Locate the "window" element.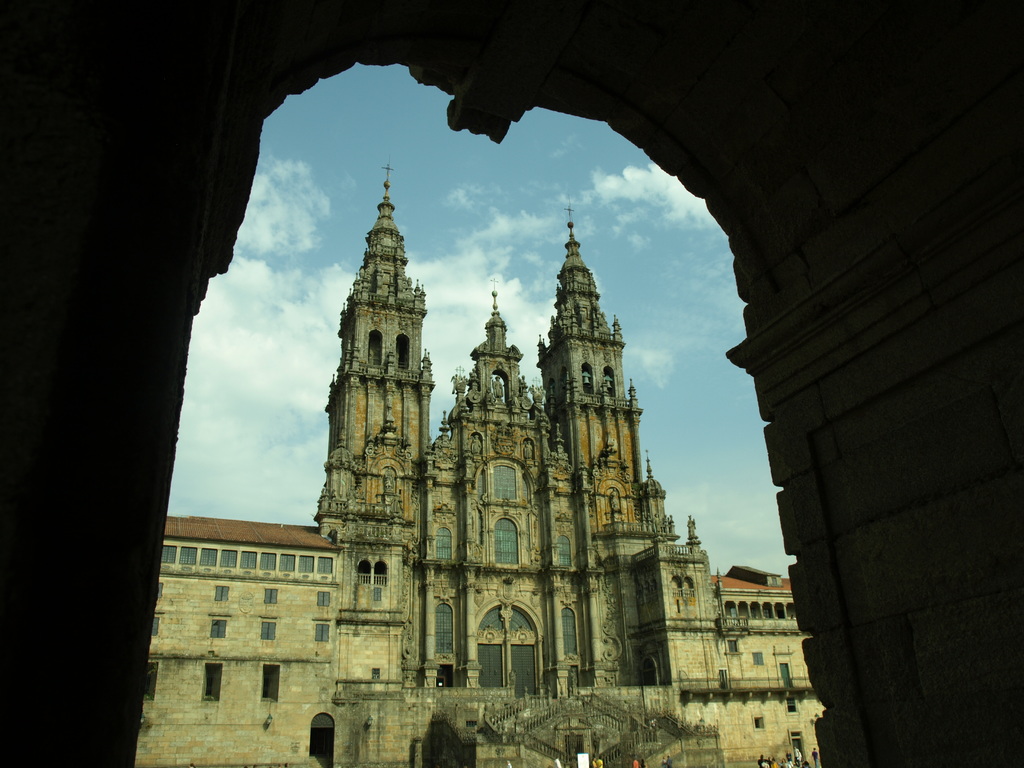
Element bbox: x1=200 y1=660 x2=223 y2=704.
